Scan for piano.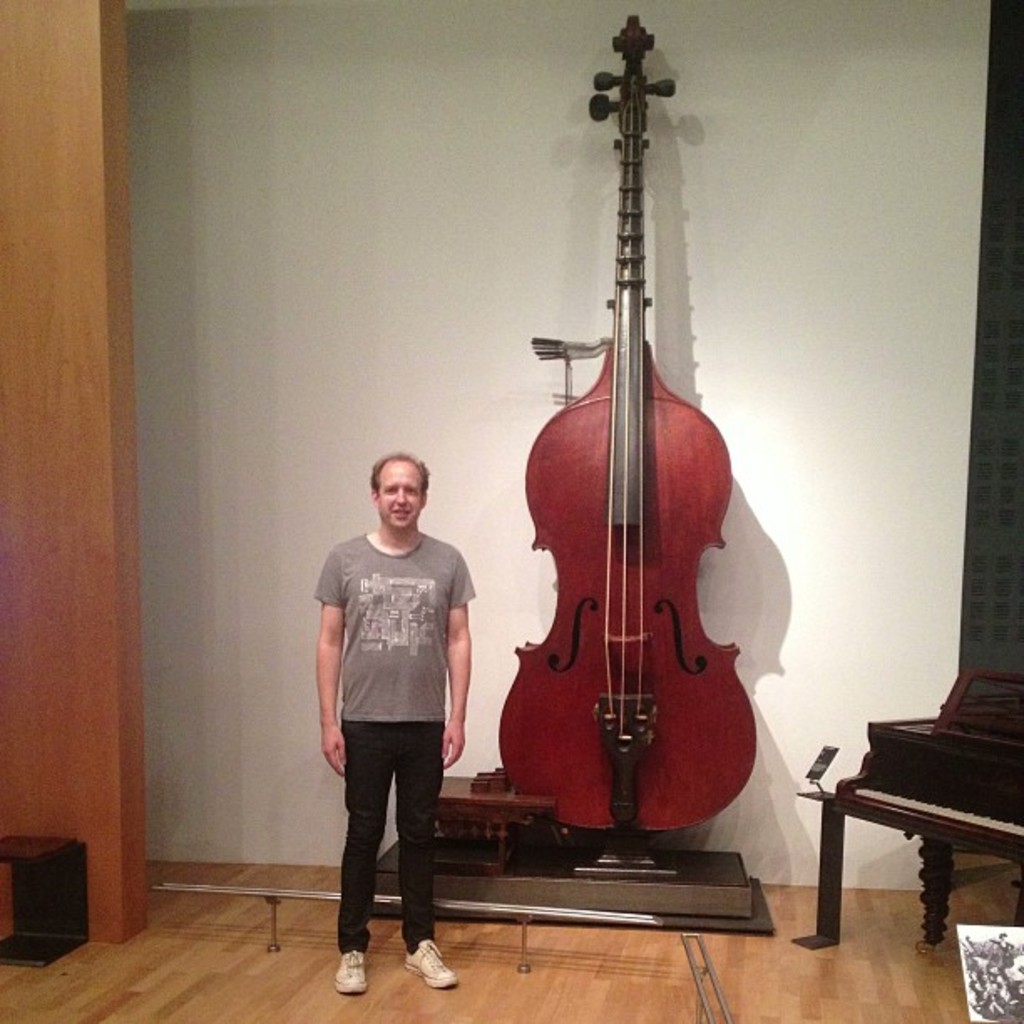
Scan result: detection(786, 693, 1023, 914).
